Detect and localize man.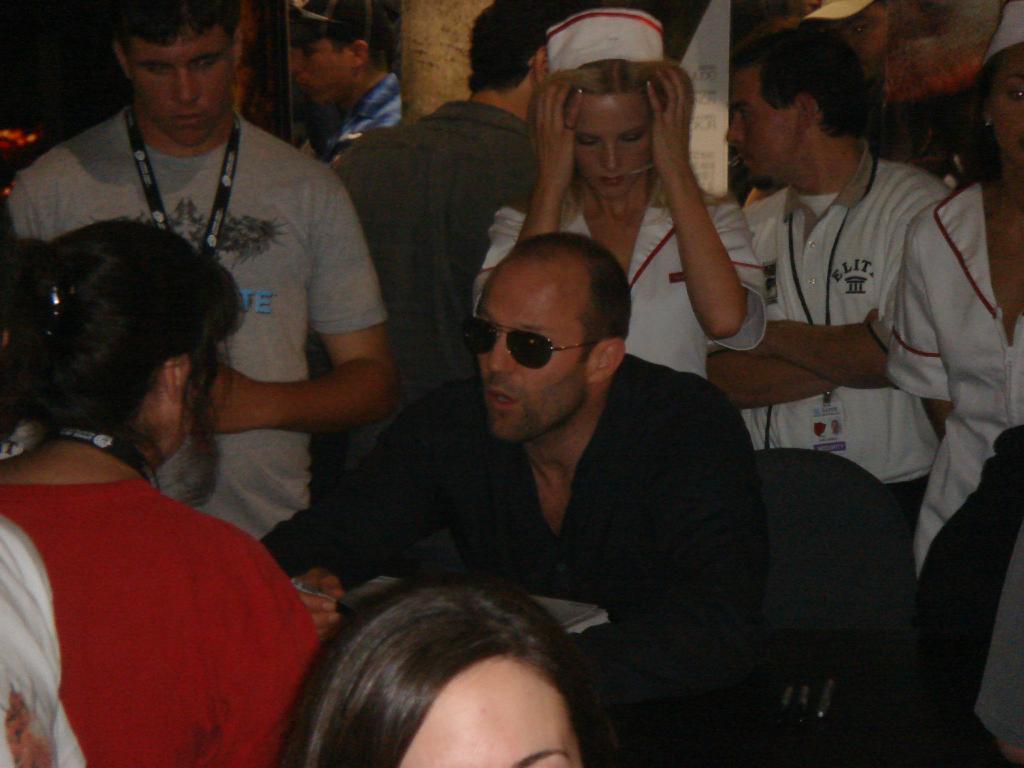
Localized at select_region(320, 0, 579, 503).
